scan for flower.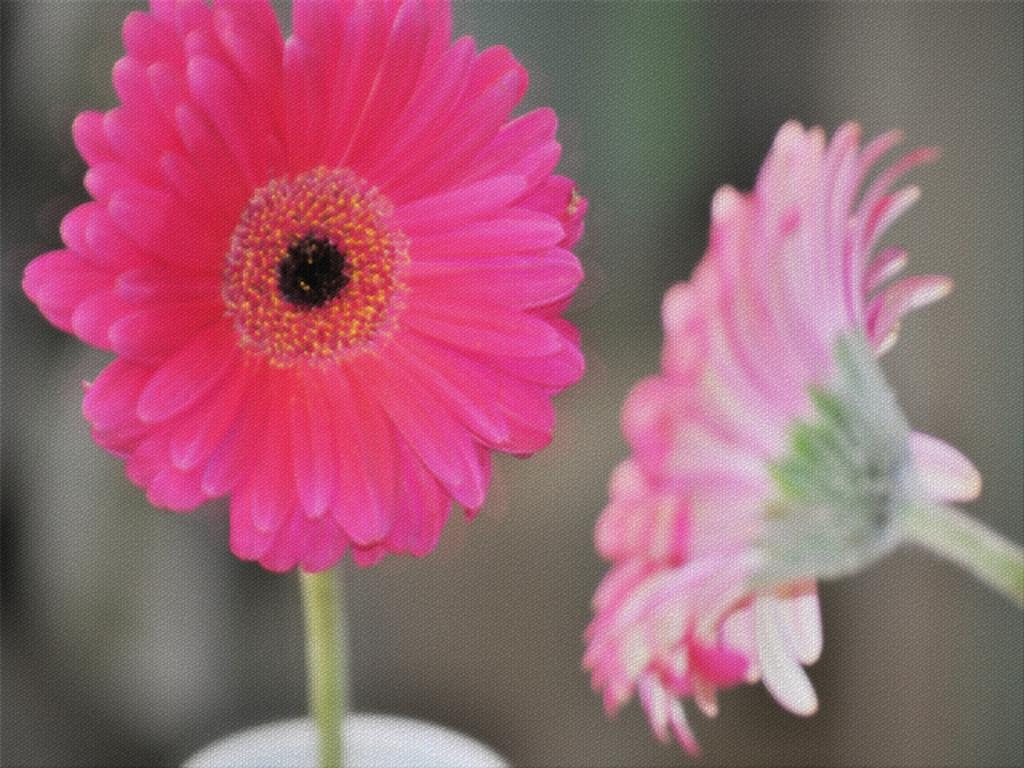
Scan result: select_region(582, 118, 992, 757).
